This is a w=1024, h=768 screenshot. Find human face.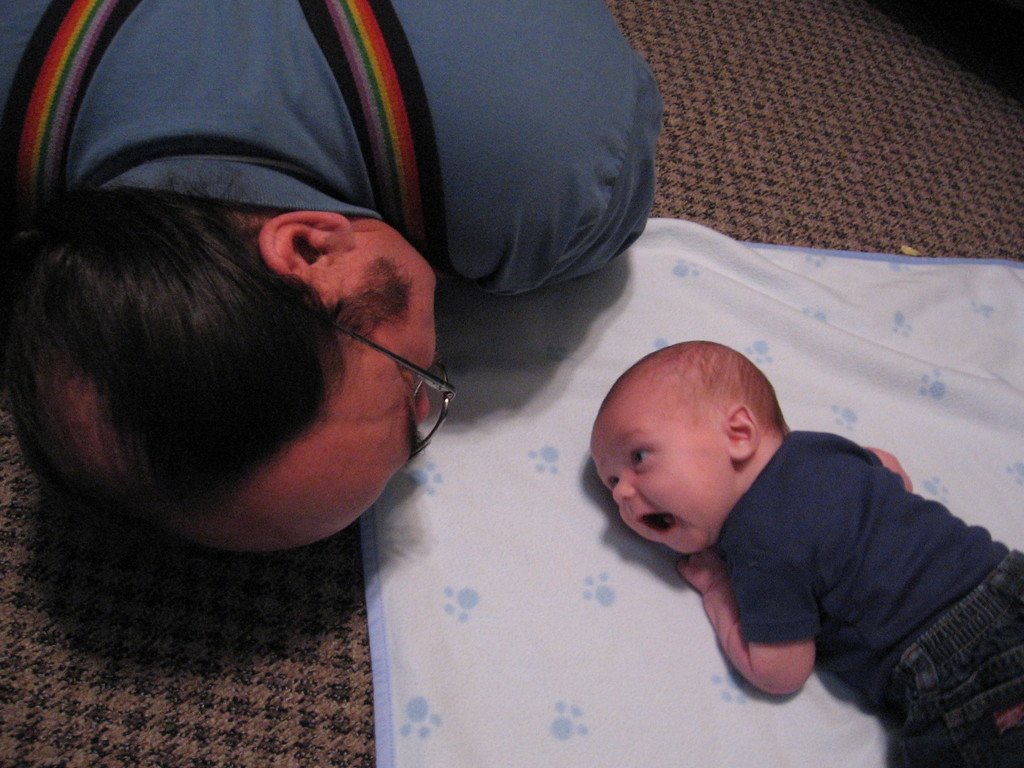
Bounding box: box=[313, 269, 437, 537].
